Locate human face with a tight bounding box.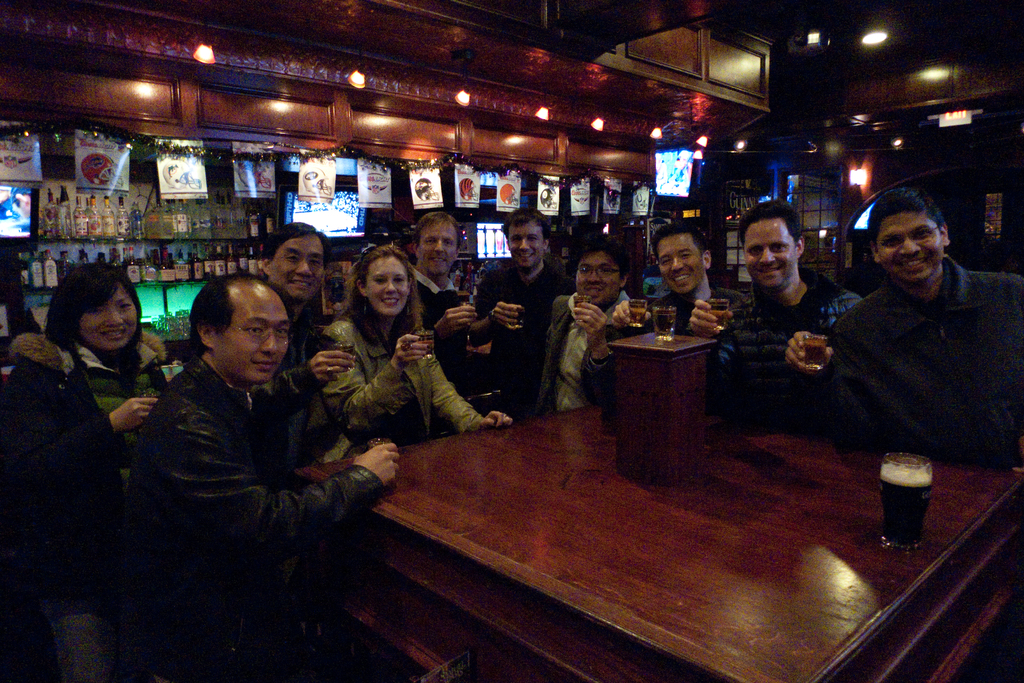
x1=273, y1=236, x2=328, y2=301.
